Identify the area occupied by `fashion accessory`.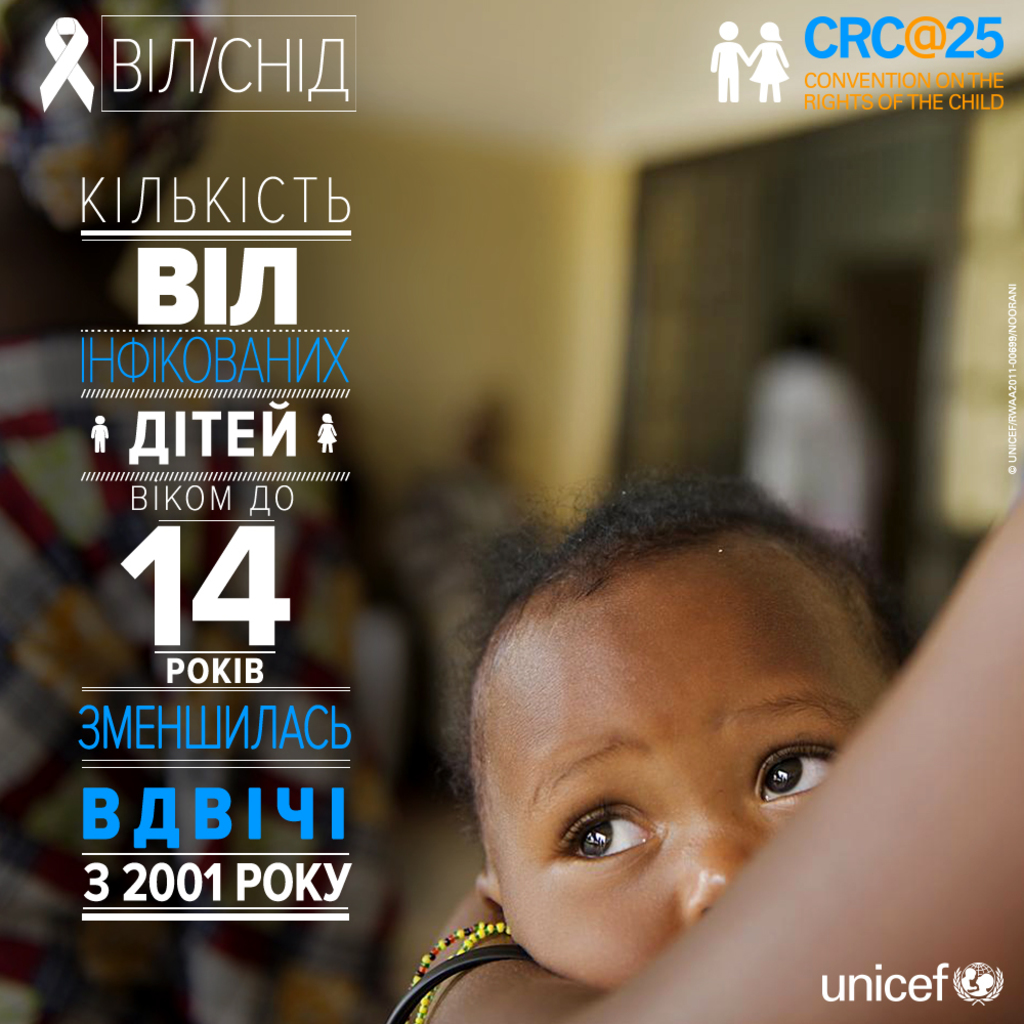
Area: {"x1": 380, "y1": 936, "x2": 532, "y2": 1022}.
